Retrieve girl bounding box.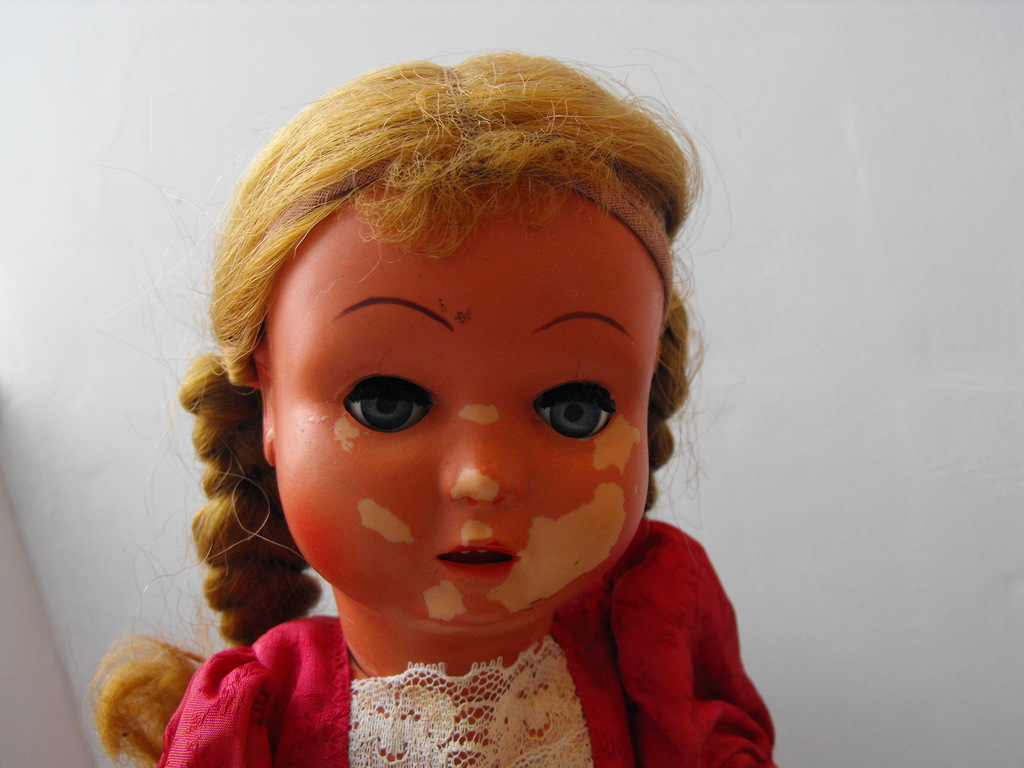
Bounding box: (left=85, top=50, right=771, bottom=767).
